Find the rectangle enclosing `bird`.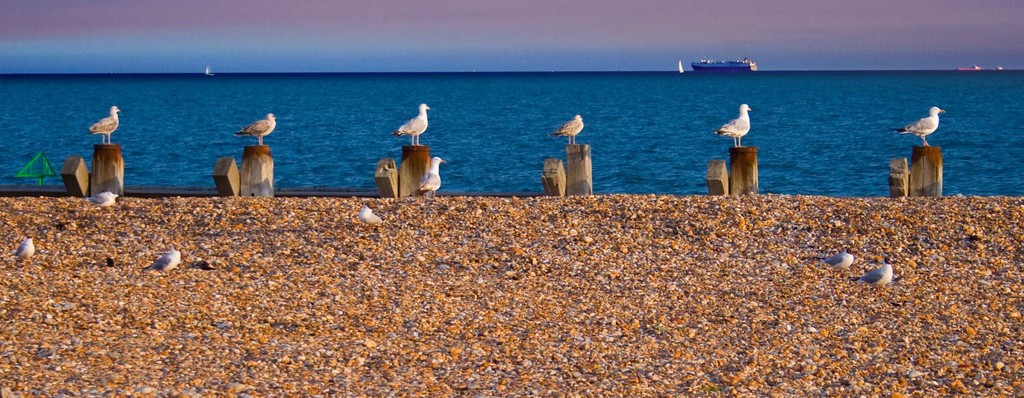
[left=550, top=113, right=585, bottom=144].
